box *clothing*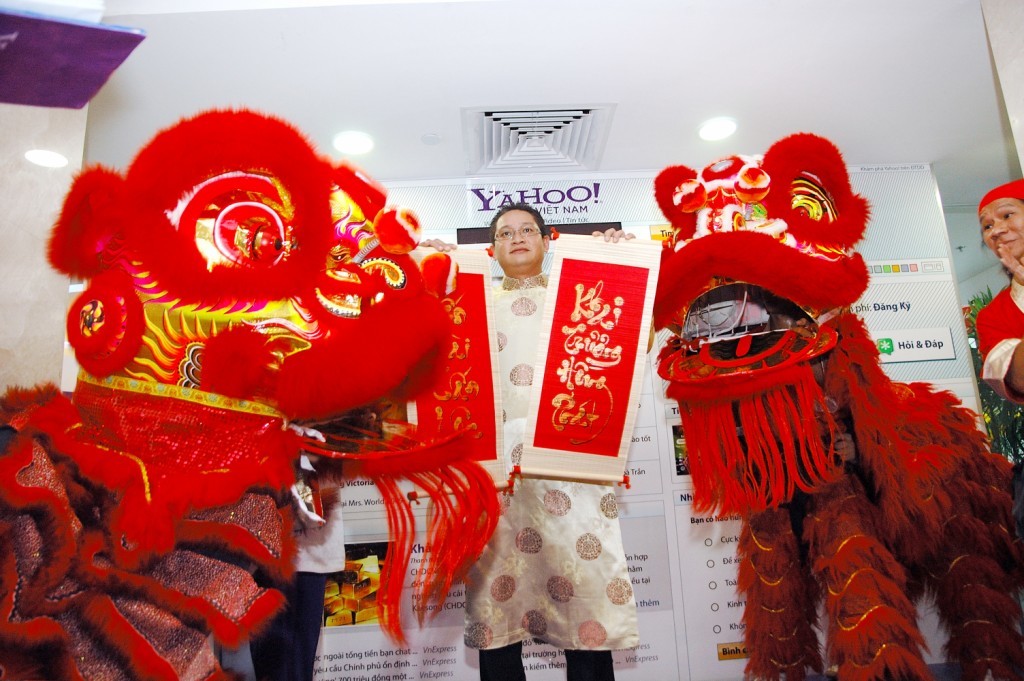
x1=972 y1=267 x2=1023 y2=404
